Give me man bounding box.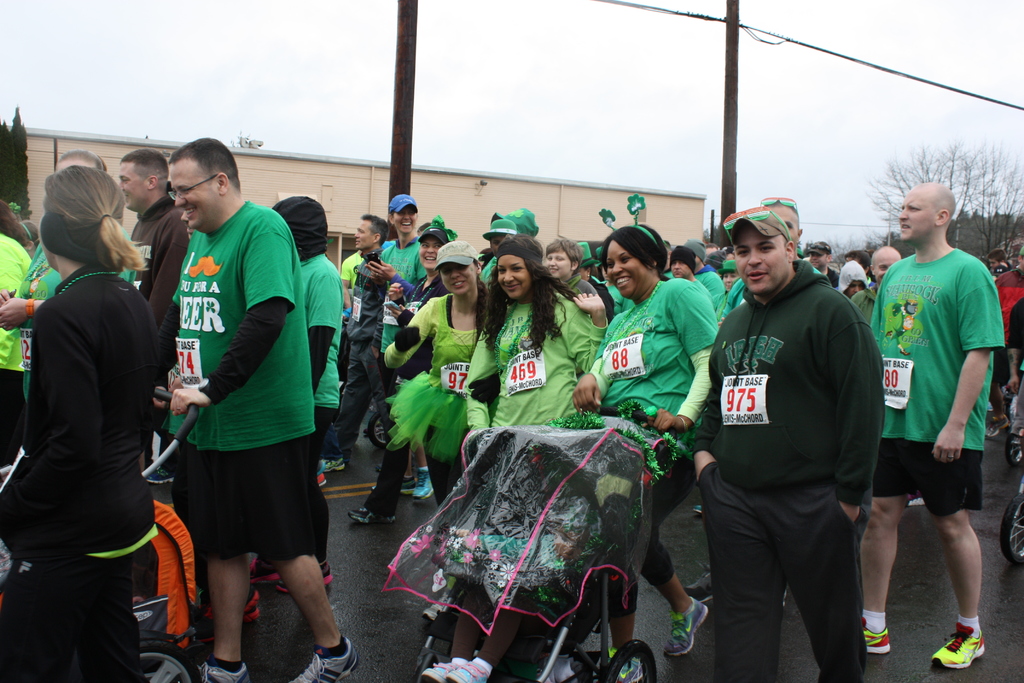
detection(546, 236, 597, 295).
